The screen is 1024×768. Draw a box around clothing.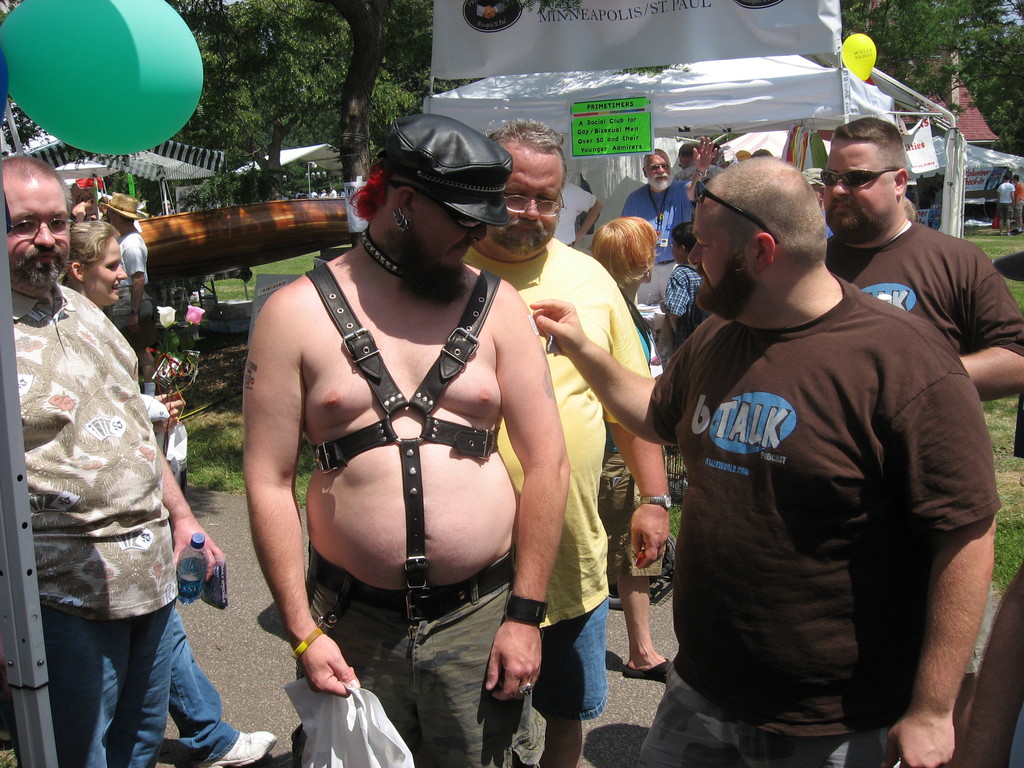
rect(666, 266, 708, 323).
